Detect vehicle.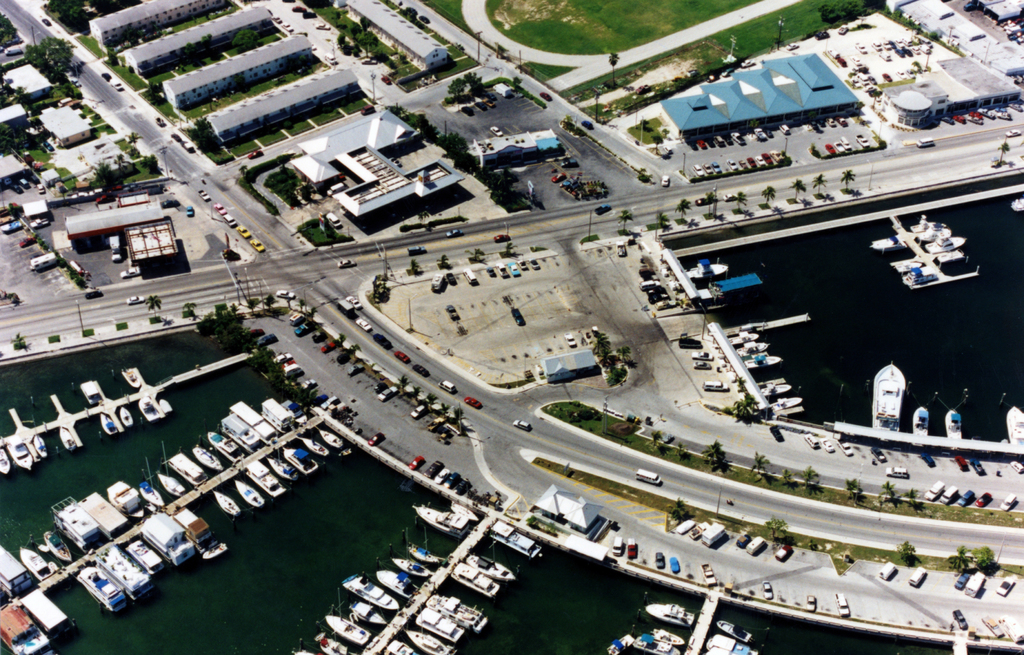
Detected at (869, 444, 887, 464).
